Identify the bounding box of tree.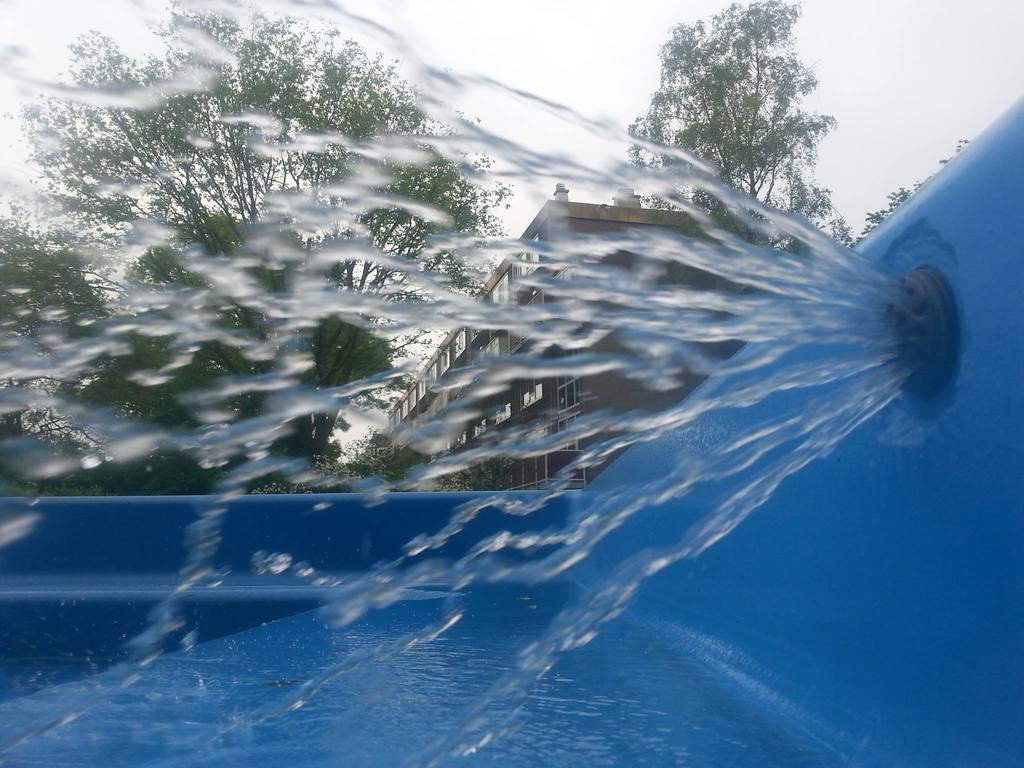
region(0, 213, 179, 491).
